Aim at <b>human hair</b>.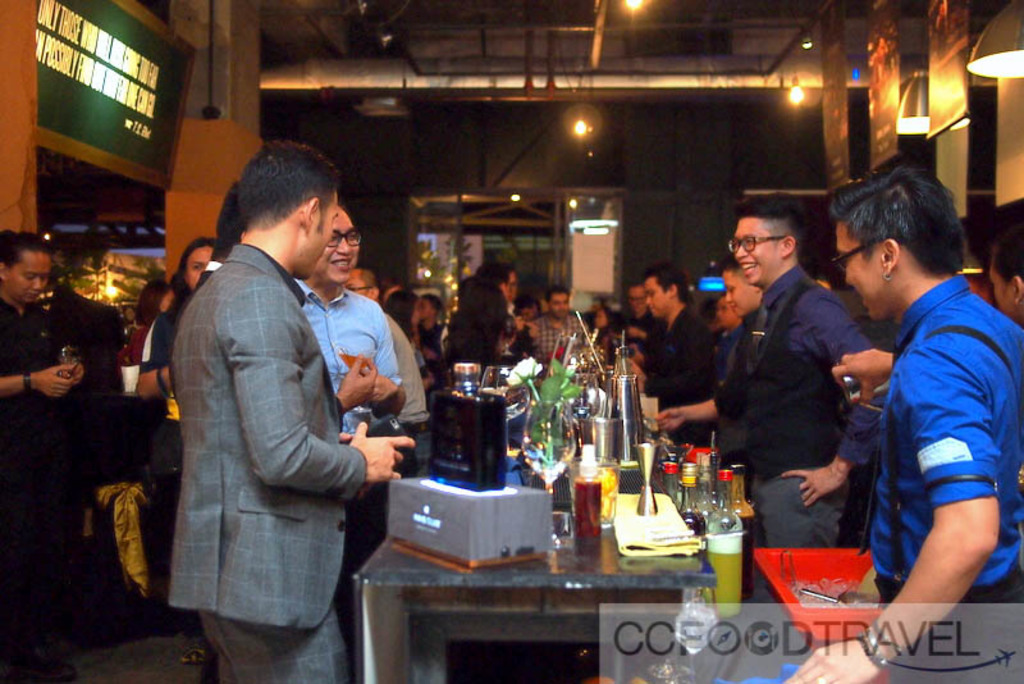
Aimed at (x1=131, y1=282, x2=172, y2=325).
